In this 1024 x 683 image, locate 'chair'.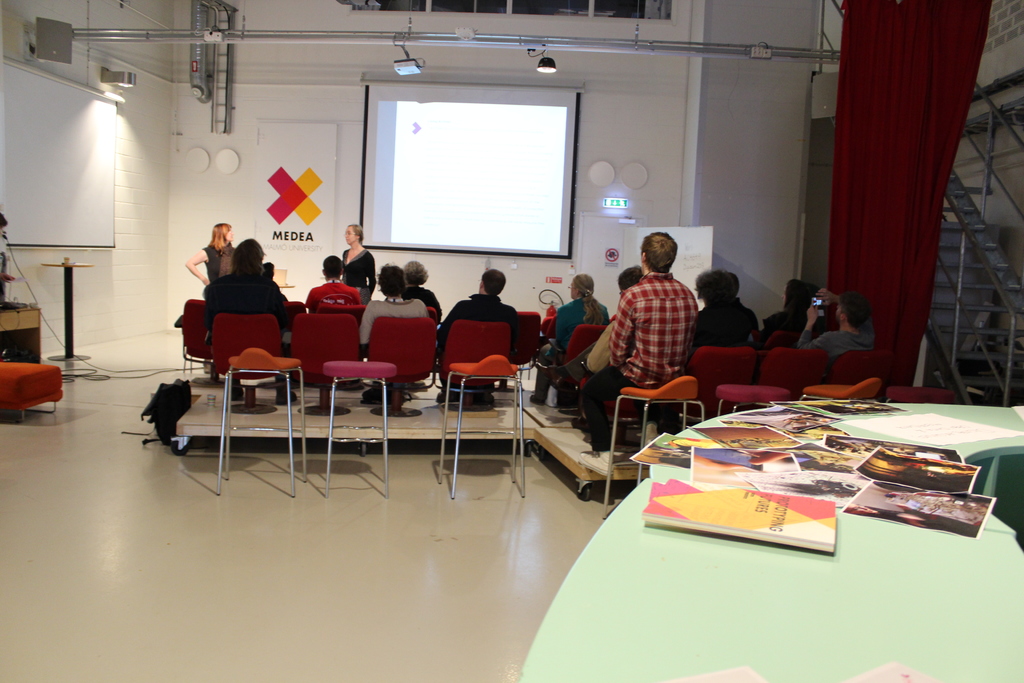
Bounding box: select_region(287, 311, 366, 416).
